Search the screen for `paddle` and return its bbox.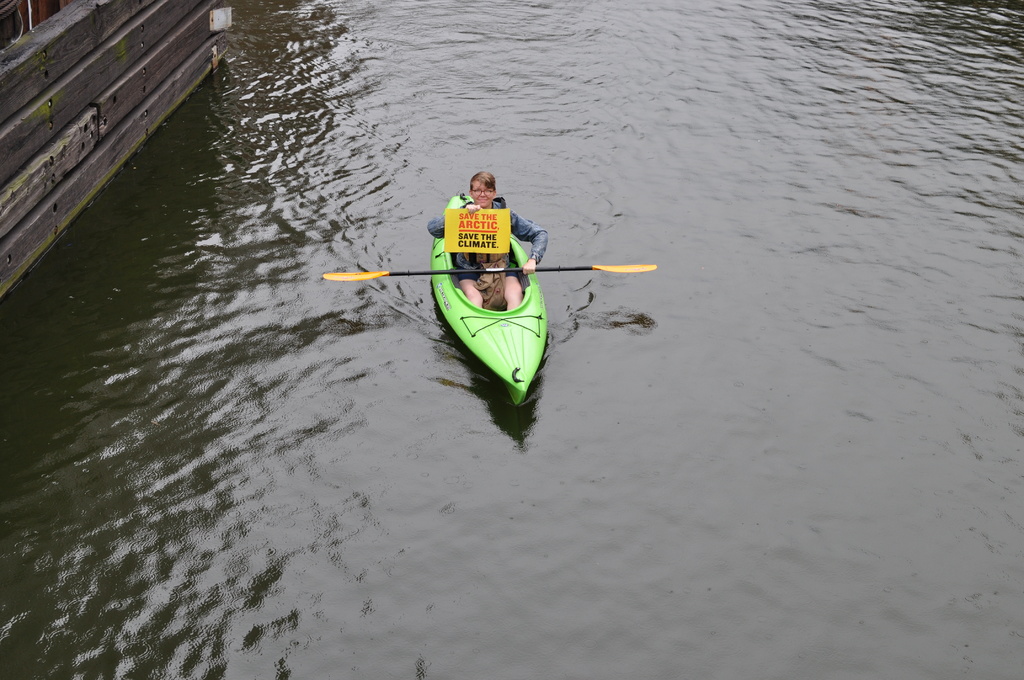
Found: 321, 264, 656, 282.
